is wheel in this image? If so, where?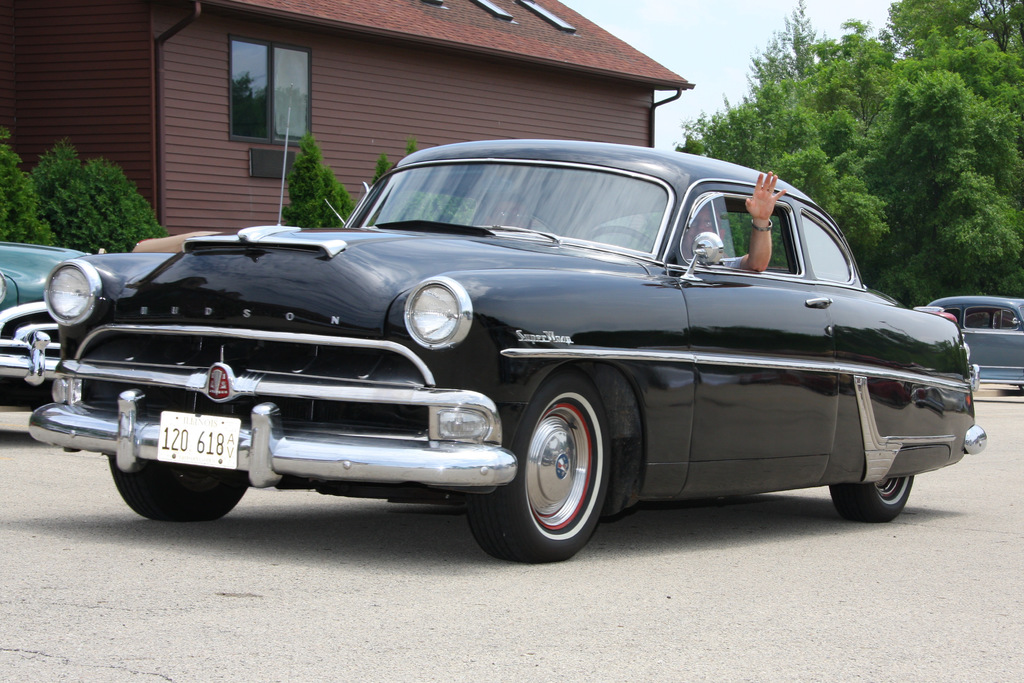
Yes, at crop(502, 374, 625, 554).
